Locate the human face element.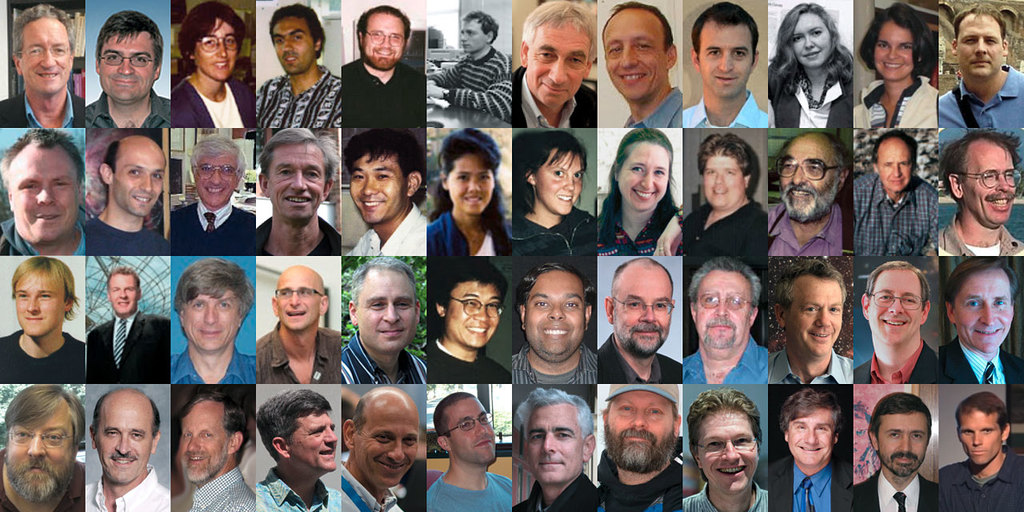
Element bbox: (left=526, top=402, right=582, bottom=484).
